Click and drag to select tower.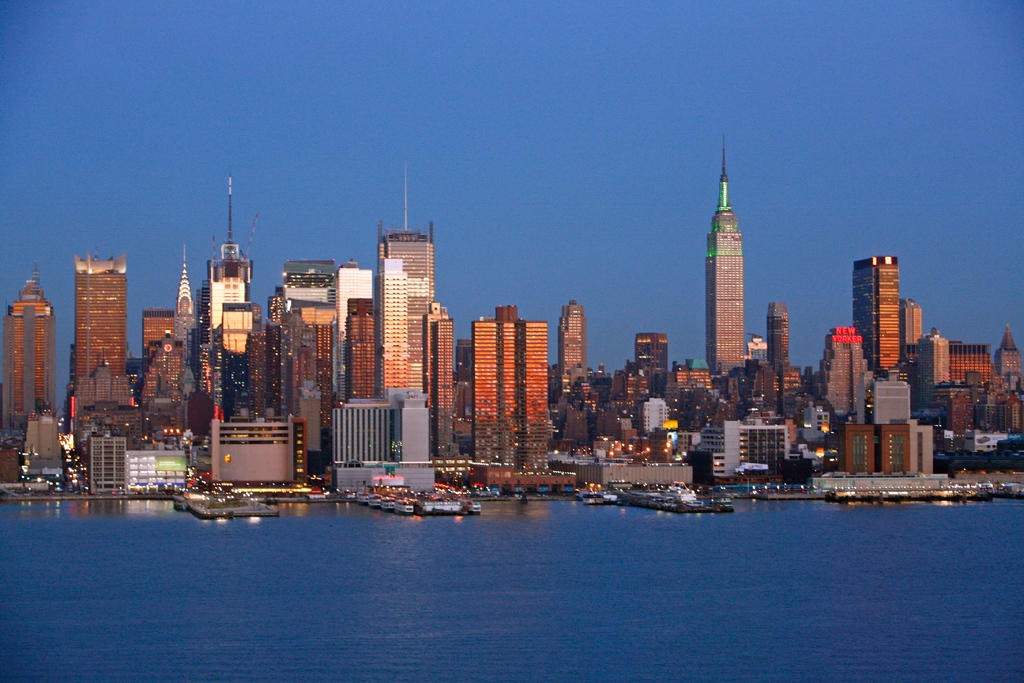
Selection: {"x1": 472, "y1": 301, "x2": 554, "y2": 473}.
